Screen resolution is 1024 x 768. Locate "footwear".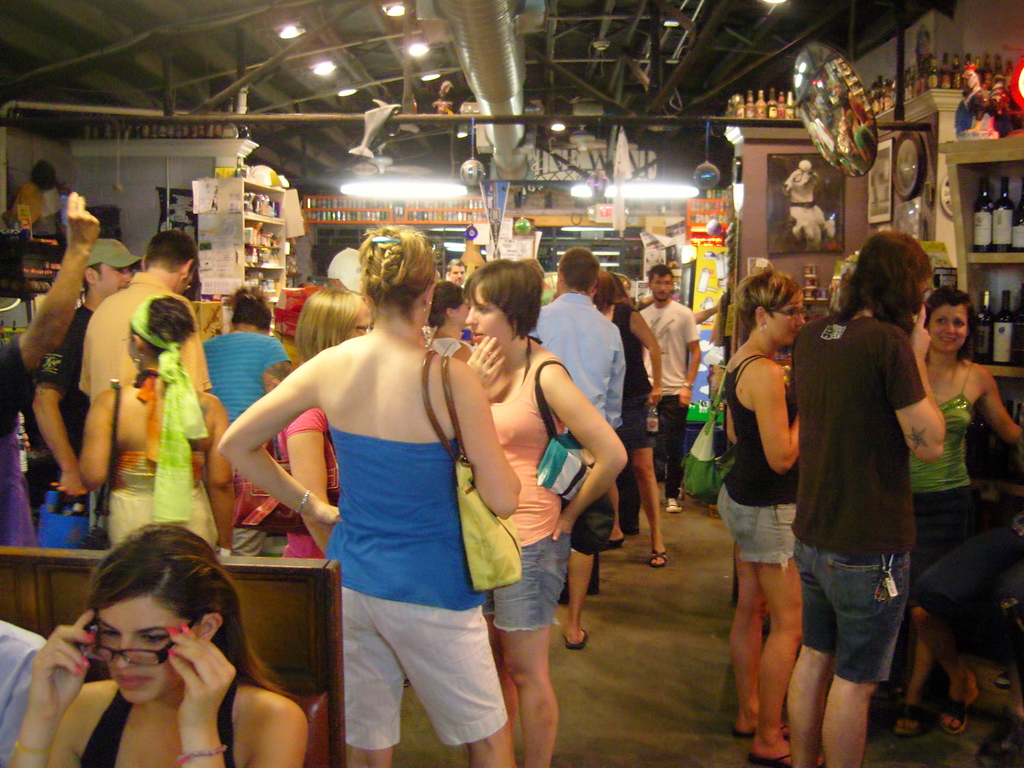
x1=1003 y1=664 x2=1013 y2=689.
